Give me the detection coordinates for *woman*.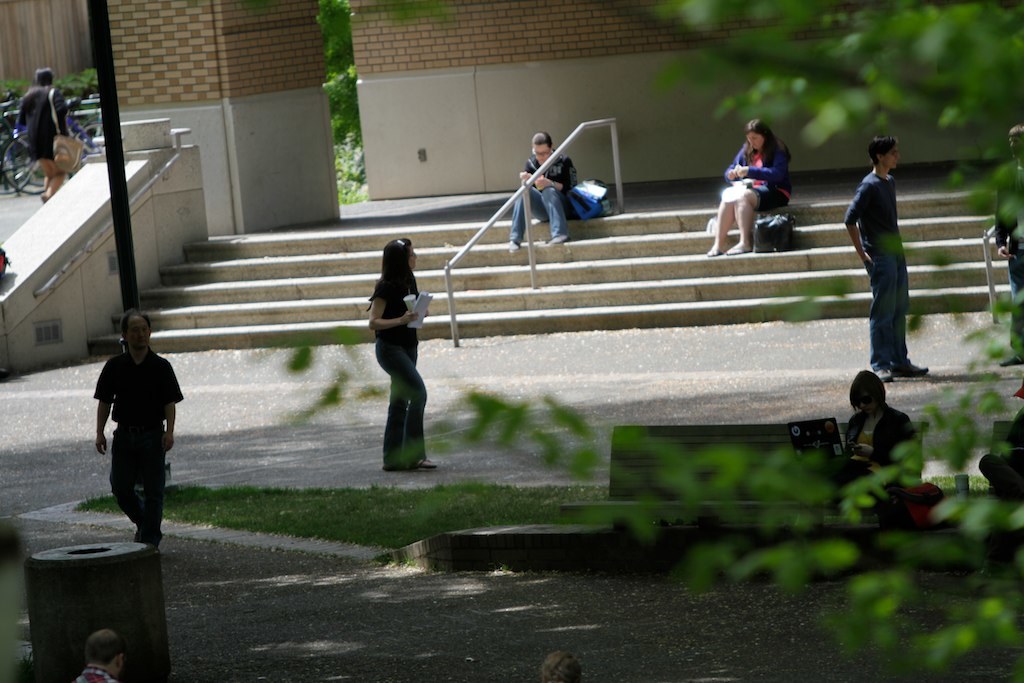
x1=17 y1=67 x2=68 y2=210.
